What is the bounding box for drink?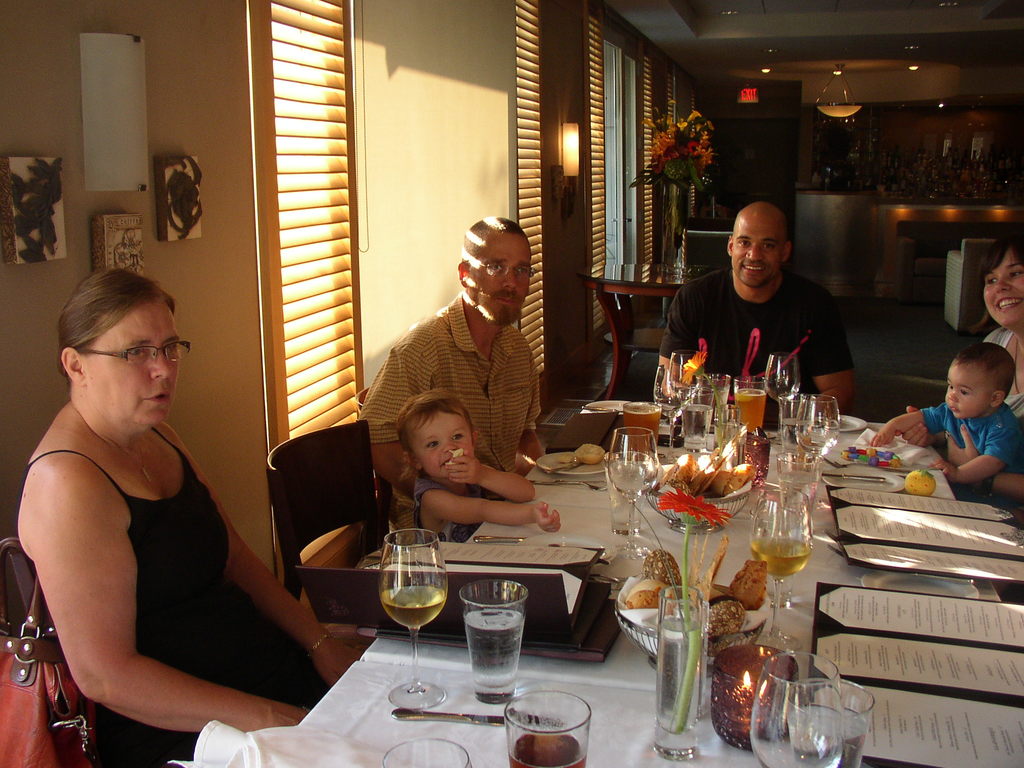
(750, 538, 813, 580).
